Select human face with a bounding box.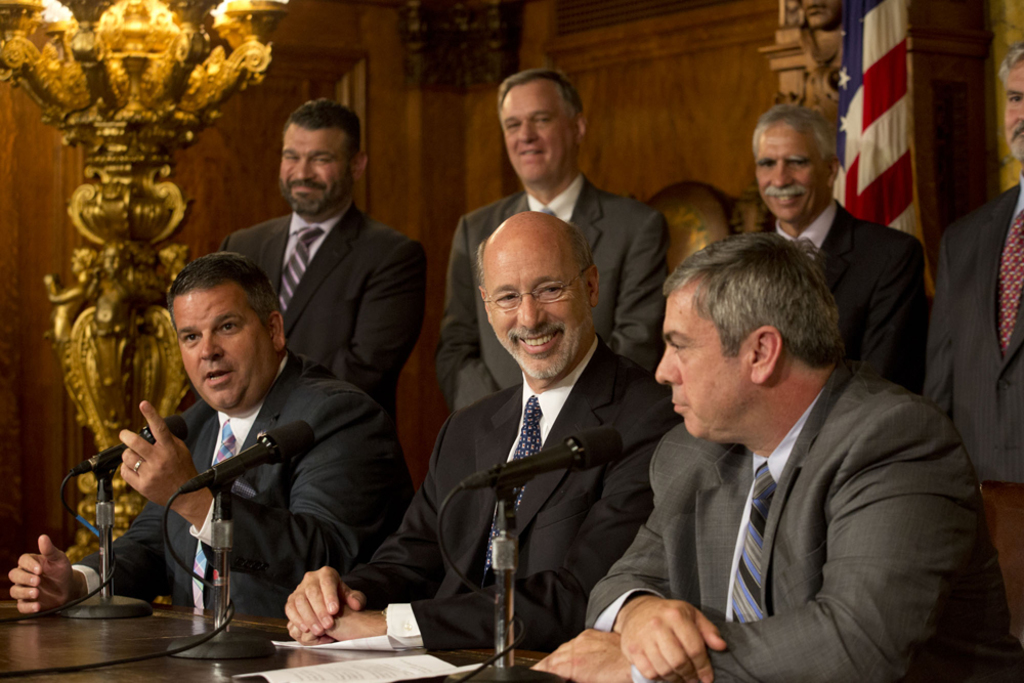
(left=178, top=281, right=269, bottom=421).
